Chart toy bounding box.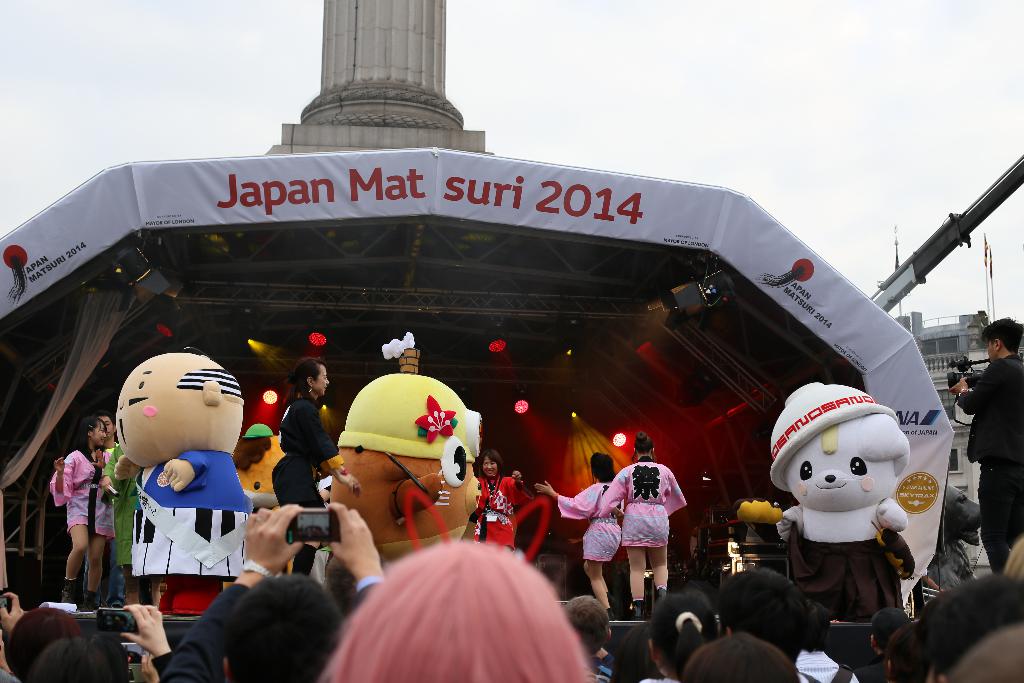
Charted: 733:383:911:622.
